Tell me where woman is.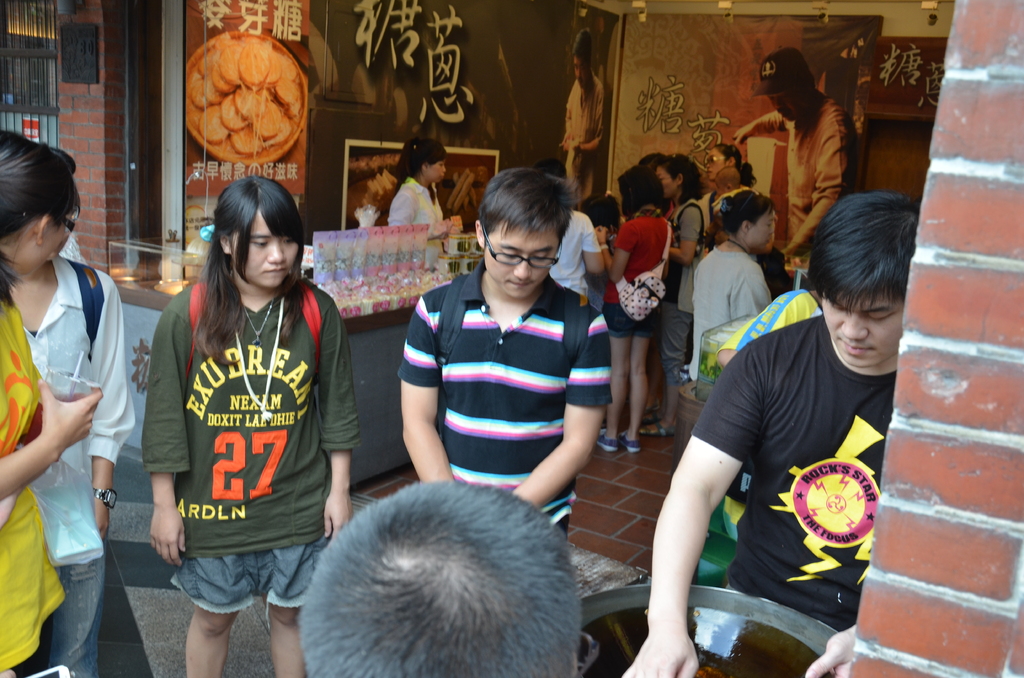
woman is at x1=694, y1=139, x2=757, y2=220.
